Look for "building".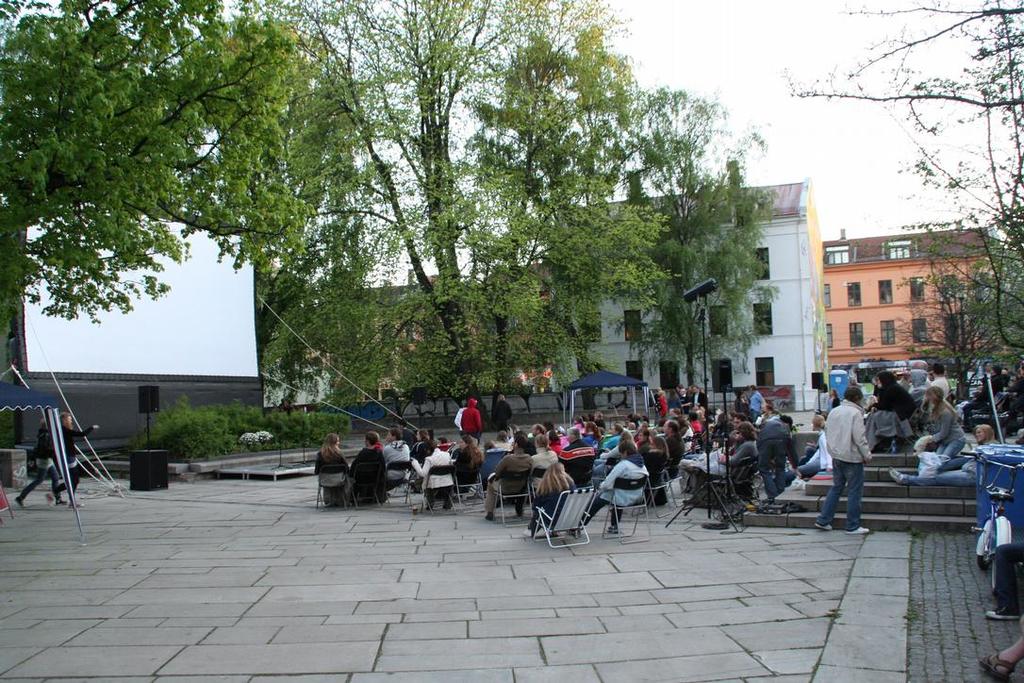
Found: (left=823, top=226, right=996, bottom=381).
